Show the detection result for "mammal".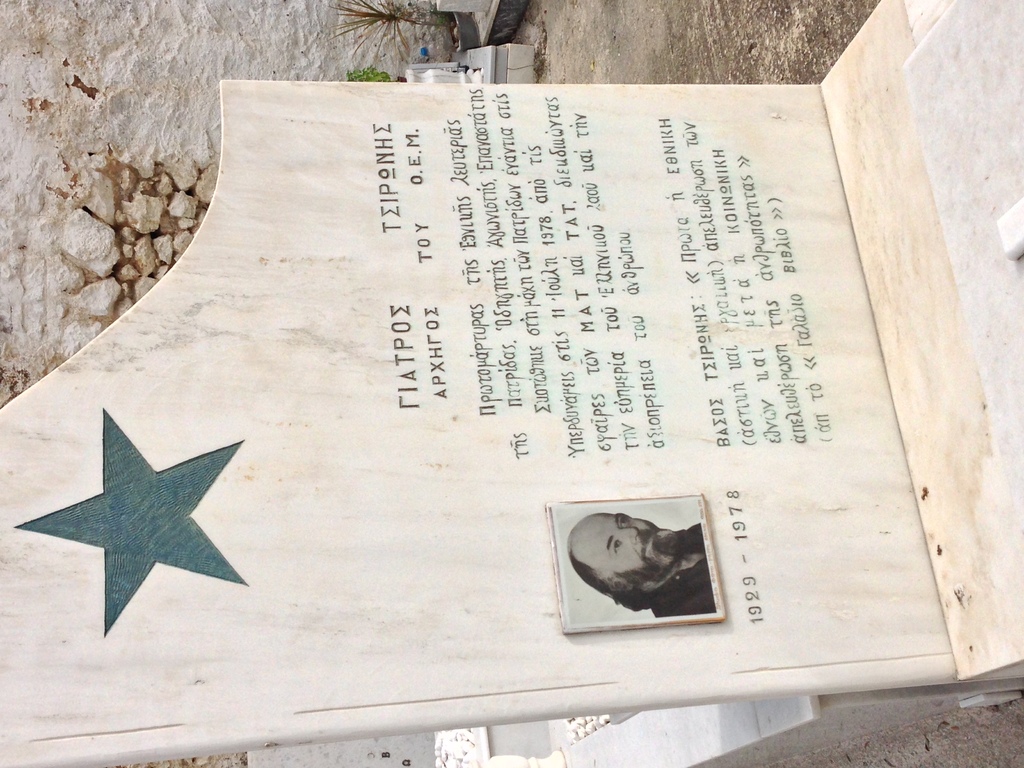
rect(564, 504, 726, 634).
